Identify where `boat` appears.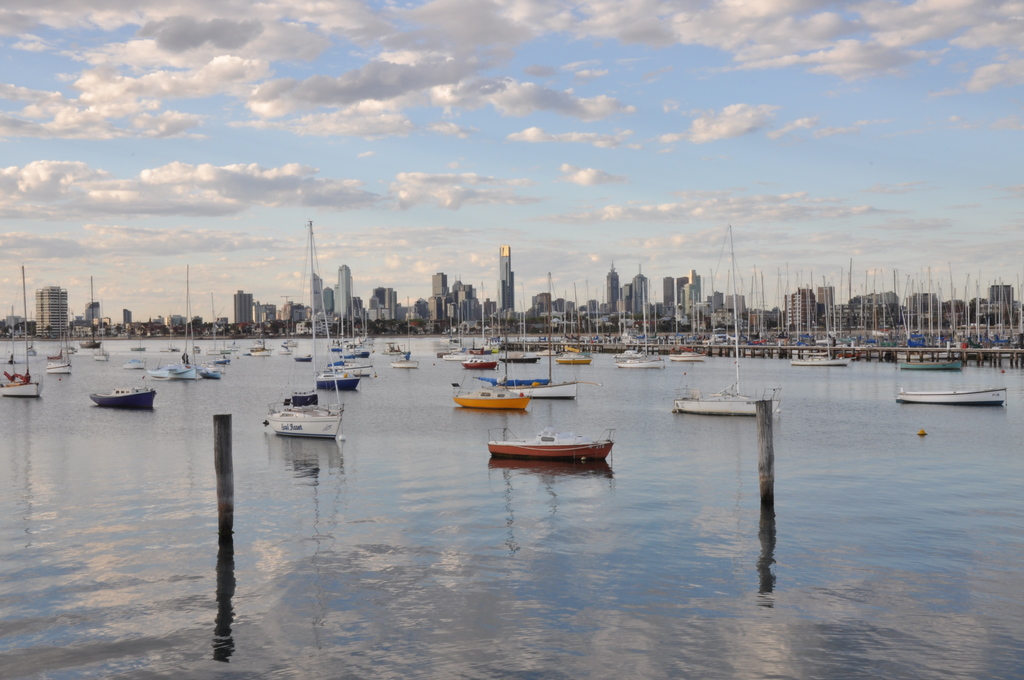
Appears at (550,345,587,369).
